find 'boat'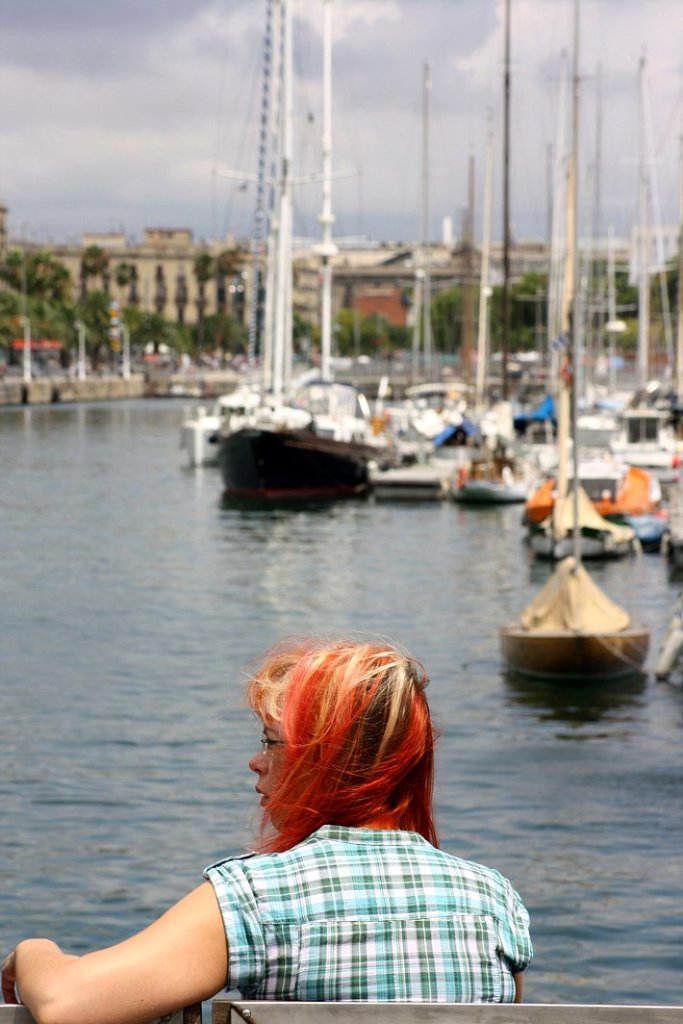
box(494, 99, 655, 685)
